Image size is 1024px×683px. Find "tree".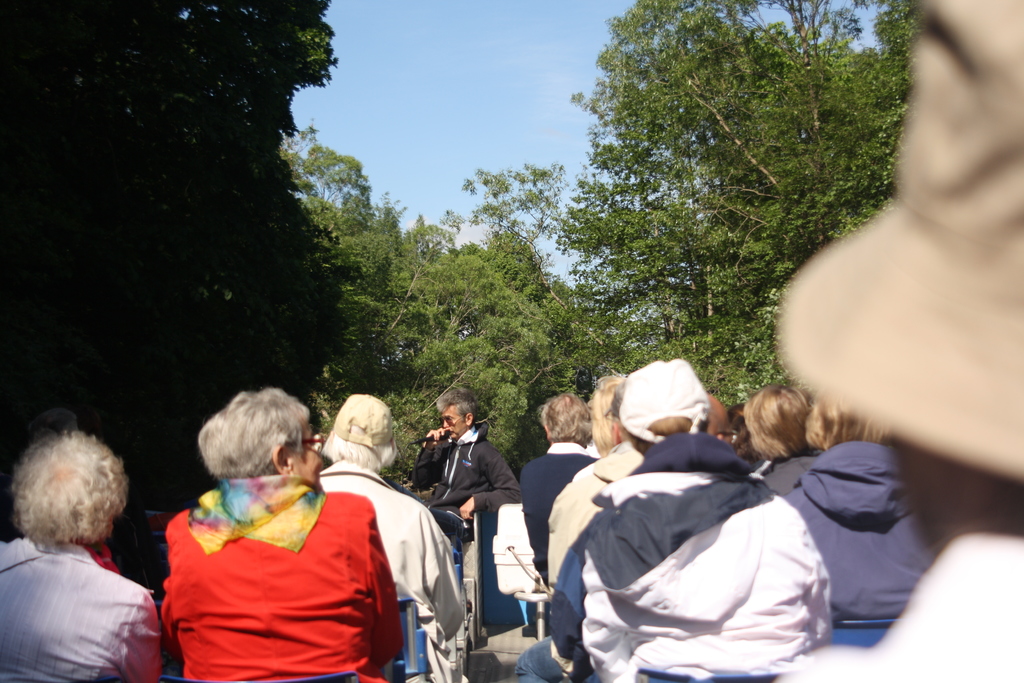
bbox(0, 0, 337, 597).
